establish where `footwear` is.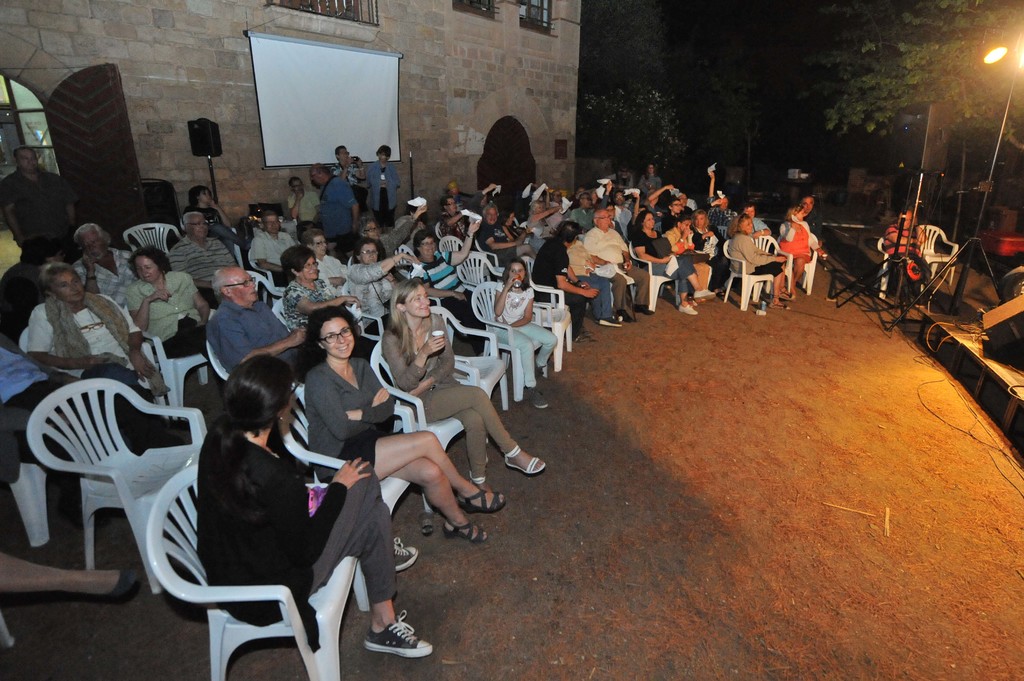
Established at x1=534, y1=362, x2=550, y2=383.
